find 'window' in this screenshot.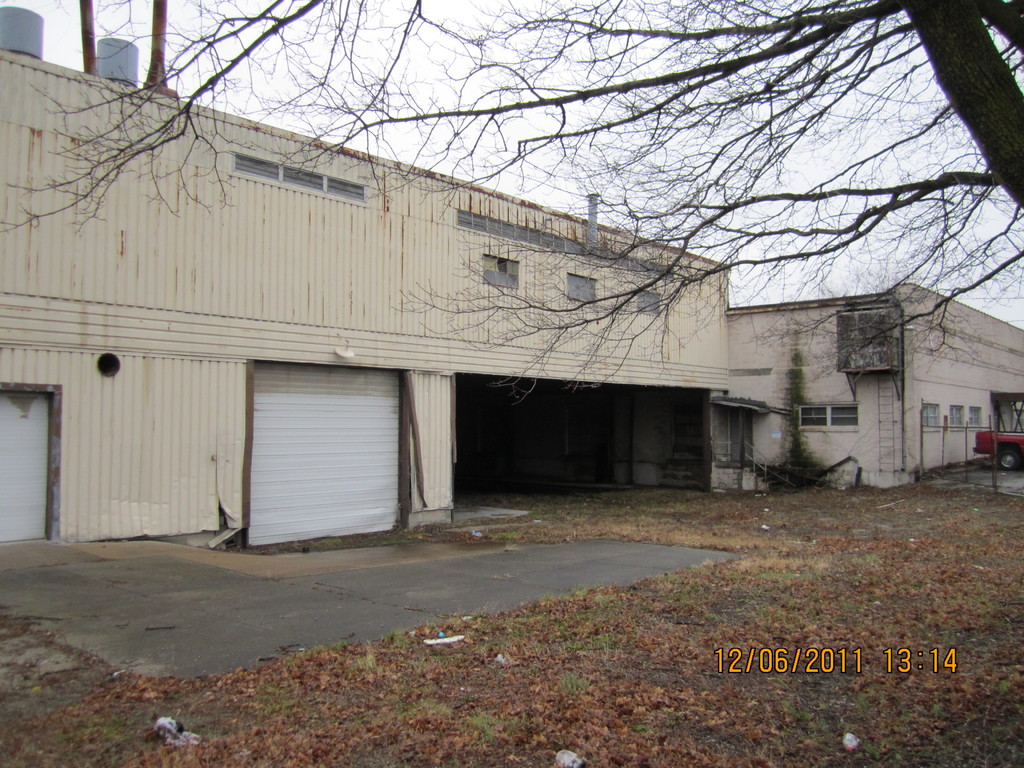
The bounding box for 'window' is x1=797, y1=399, x2=861, y2=426.
